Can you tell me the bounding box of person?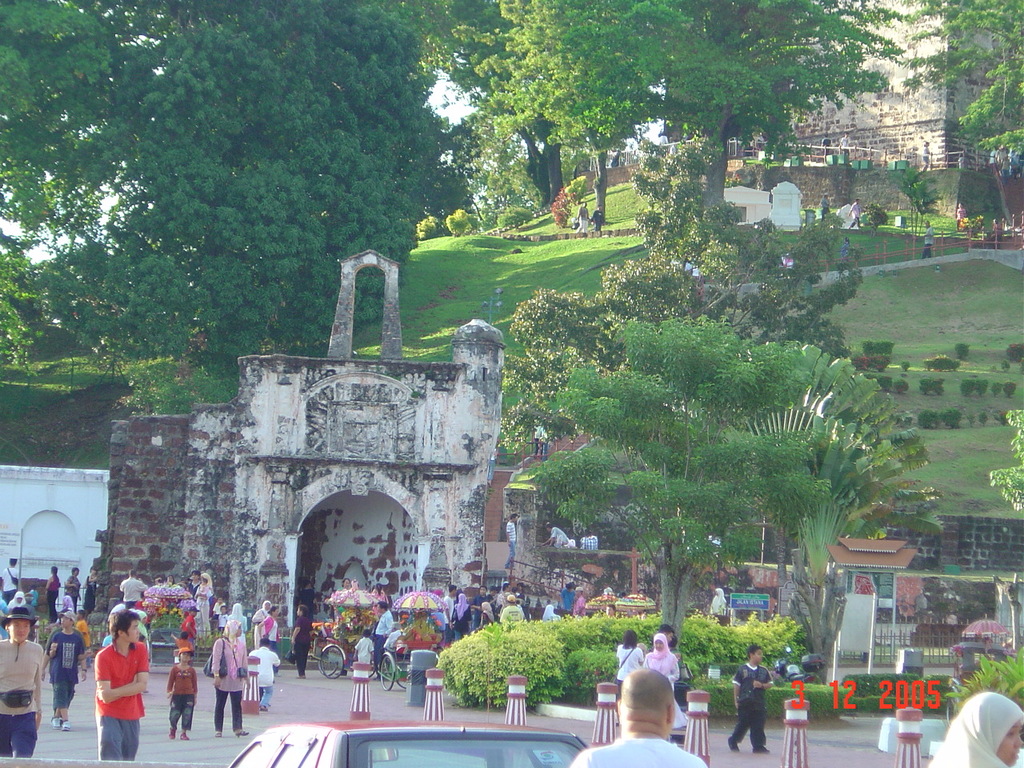
218/605/226/633.
